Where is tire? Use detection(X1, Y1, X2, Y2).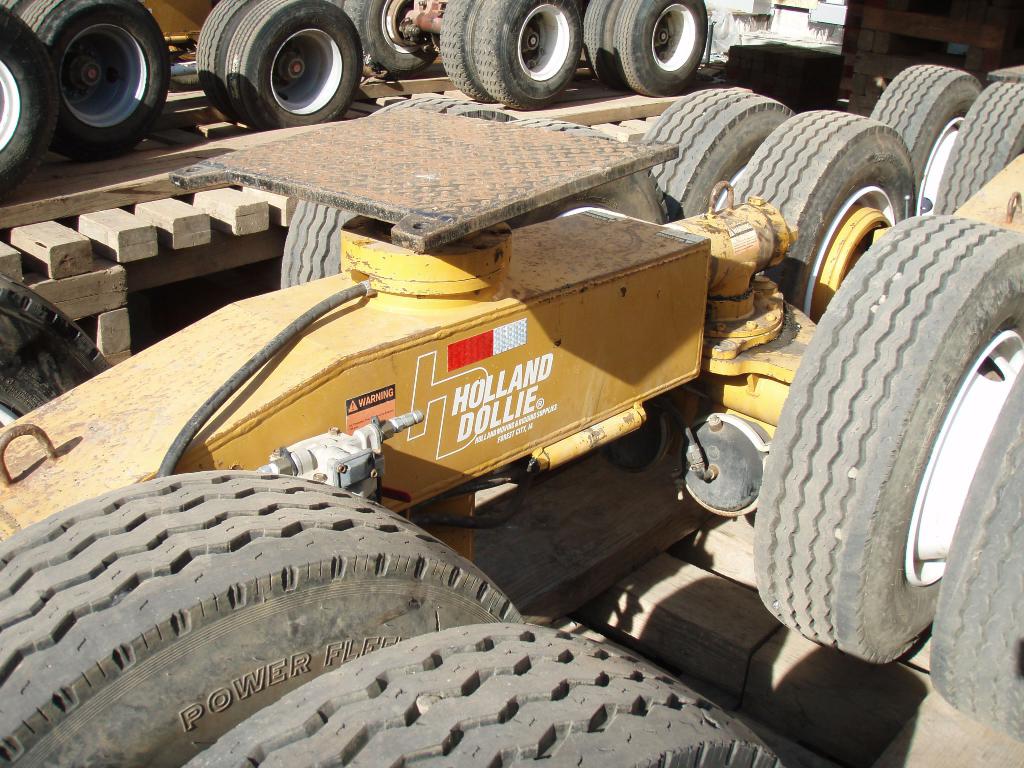
detection(19, 0, 170, 159).
